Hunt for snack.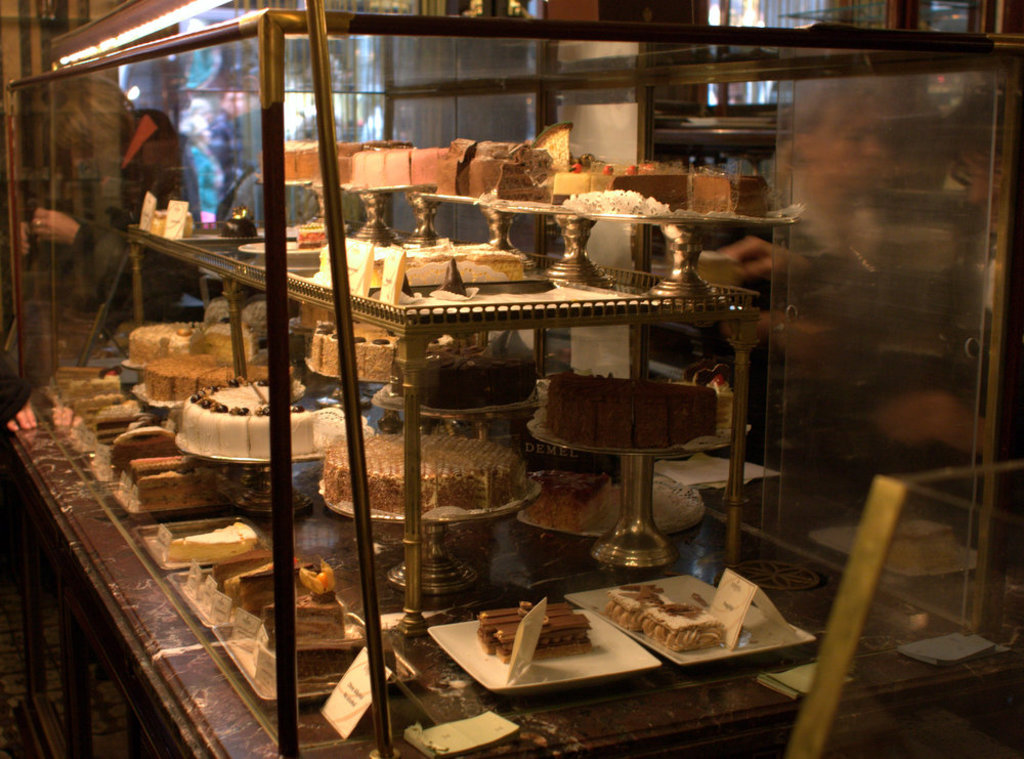
Hunted down at {"x1": 323, "y1": 429, "x2": 534, "y2": 520}.
